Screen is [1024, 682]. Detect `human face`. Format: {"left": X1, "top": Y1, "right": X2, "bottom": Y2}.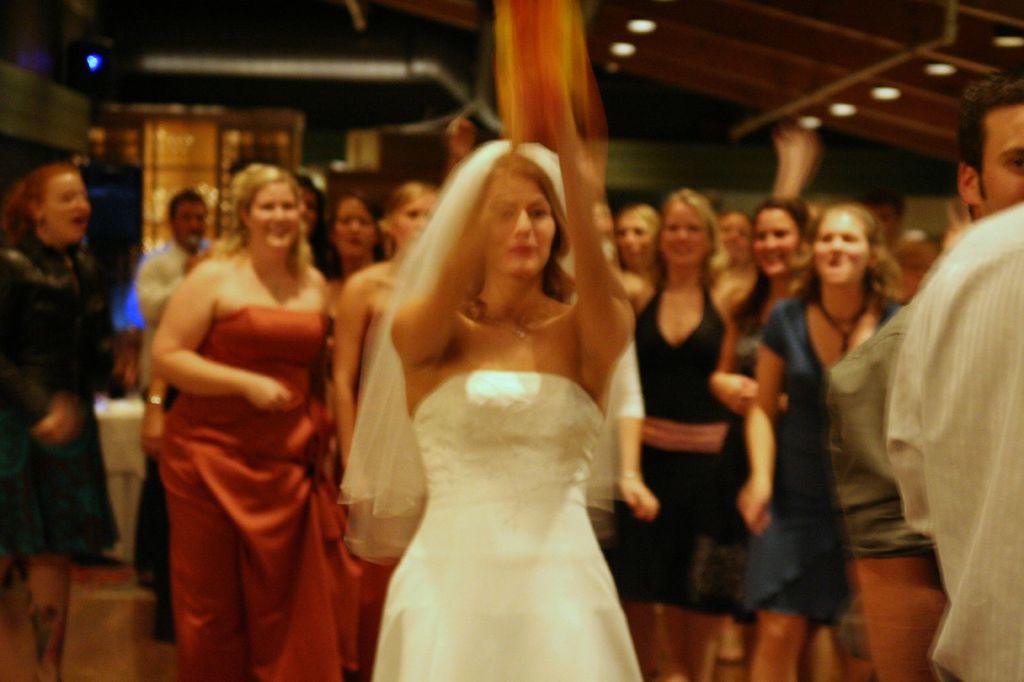
{"left": 749, "top": 213, "right": 800, "bottom": 271}.
